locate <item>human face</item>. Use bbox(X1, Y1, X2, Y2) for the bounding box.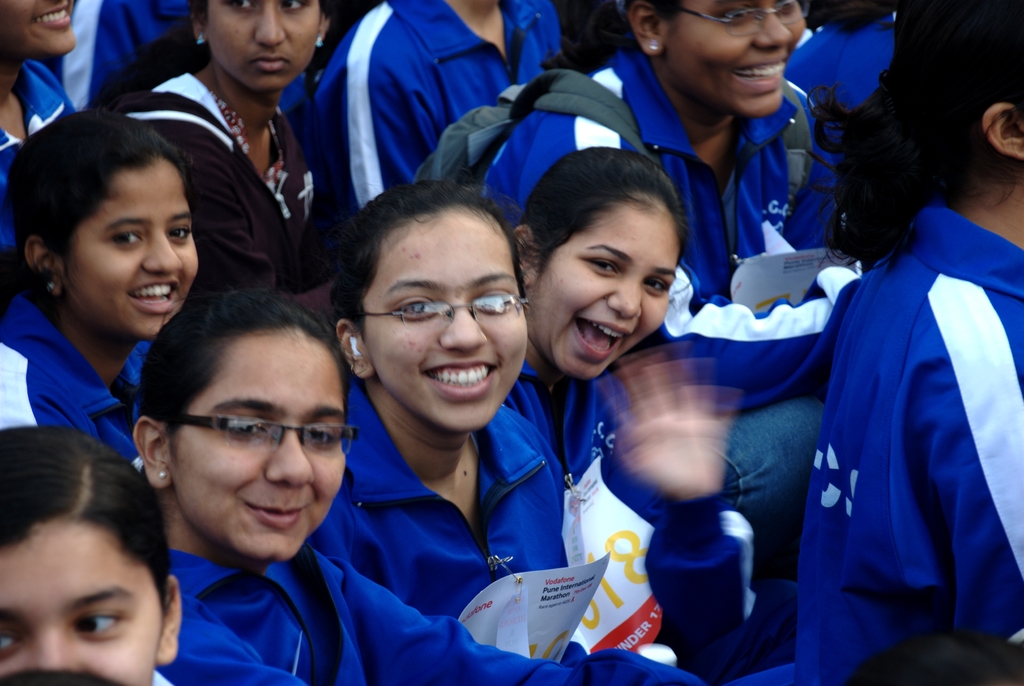
bbox(0, 517, 161, 685).
